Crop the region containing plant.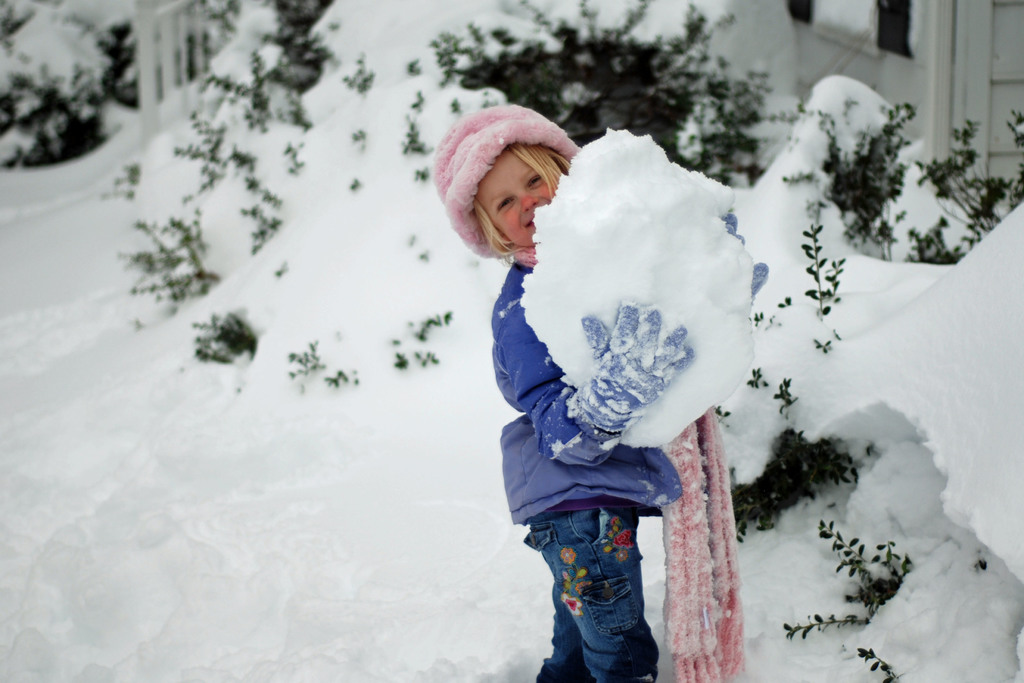
Crop region: 347/131/365/146.
